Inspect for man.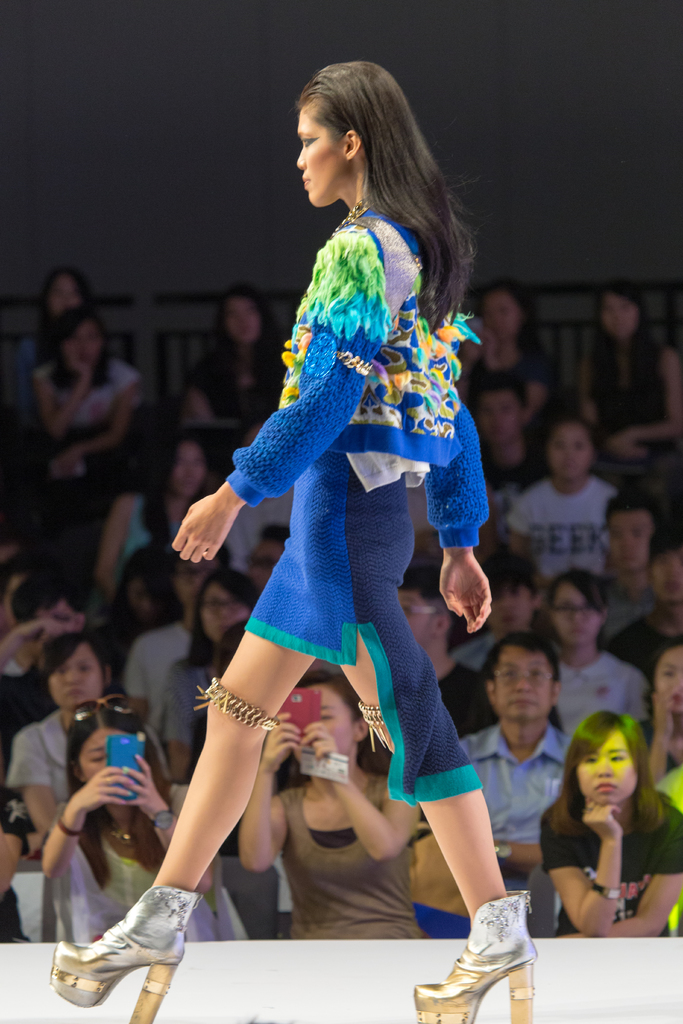
Inspection: {"left": 591, "top": 488, "right": 668, "bottom": 646}.
